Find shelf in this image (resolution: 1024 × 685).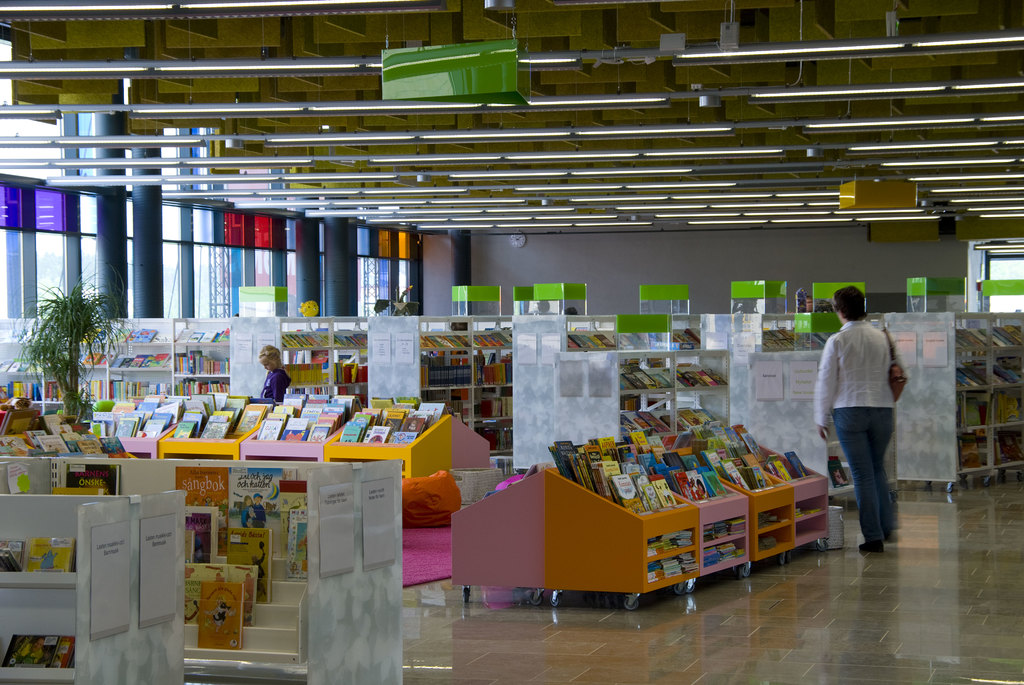
(x1=954, y1=349, x2=995, y2=386).
